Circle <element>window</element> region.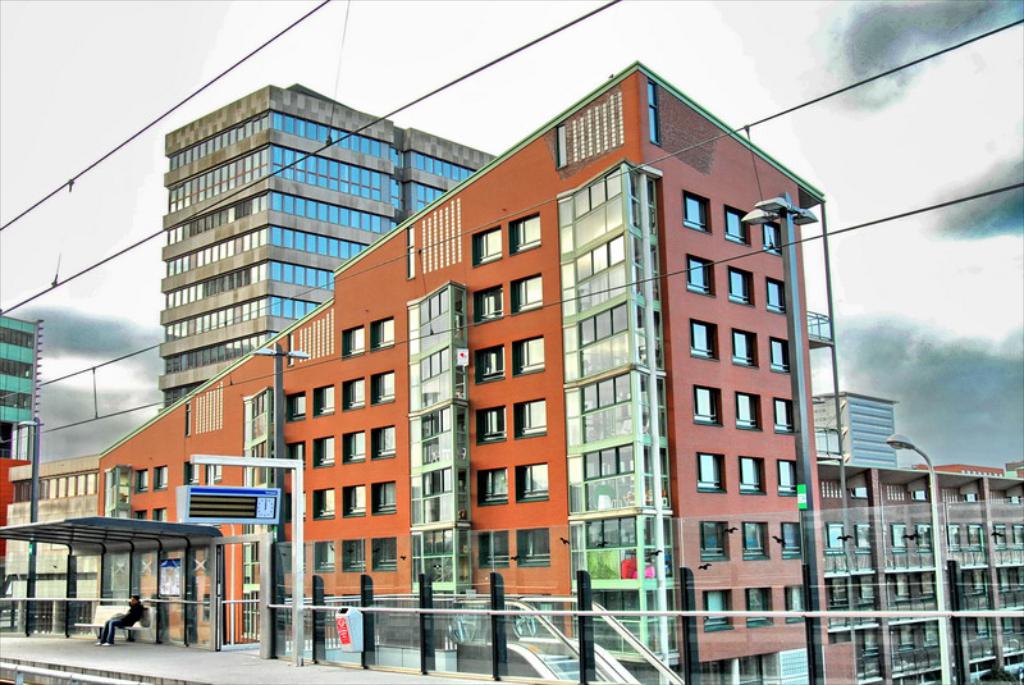
Region: bbox=(342, 435, 369, 467).
